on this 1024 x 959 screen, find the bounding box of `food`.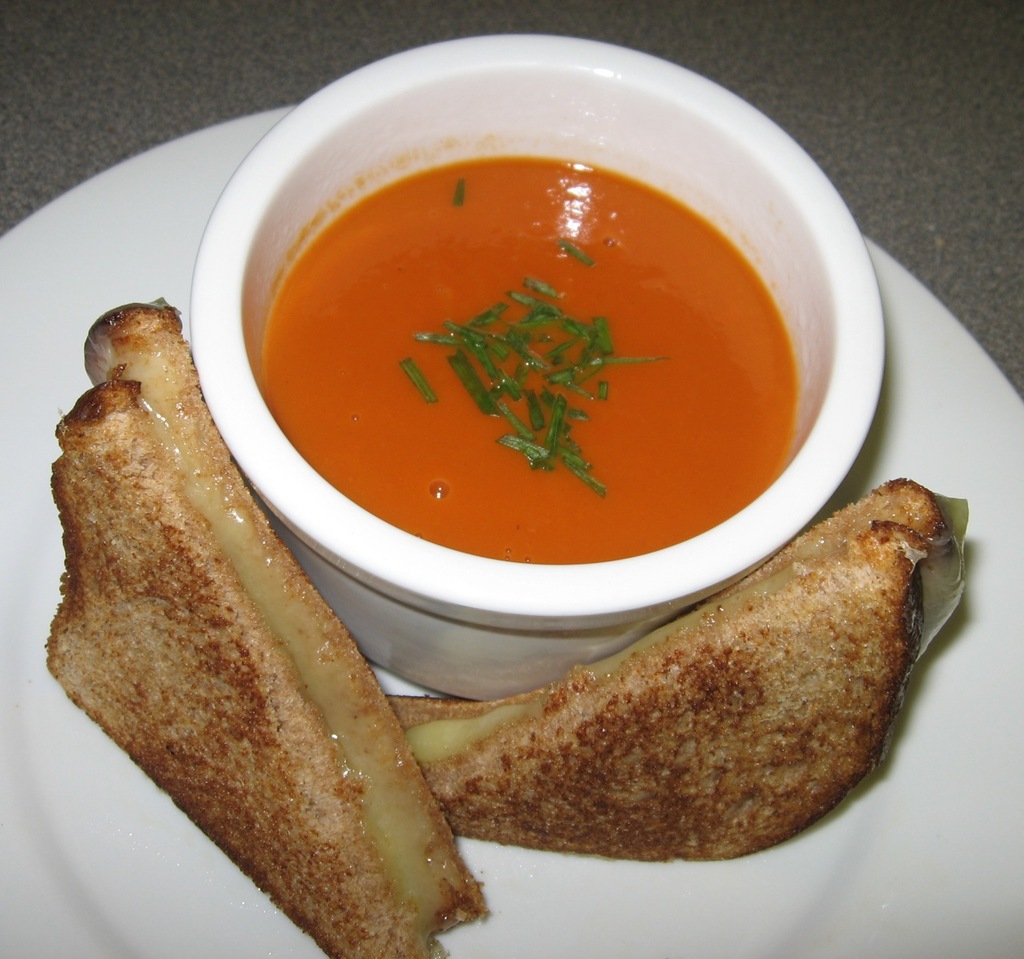
Bounding box: 260,149,801,563.
